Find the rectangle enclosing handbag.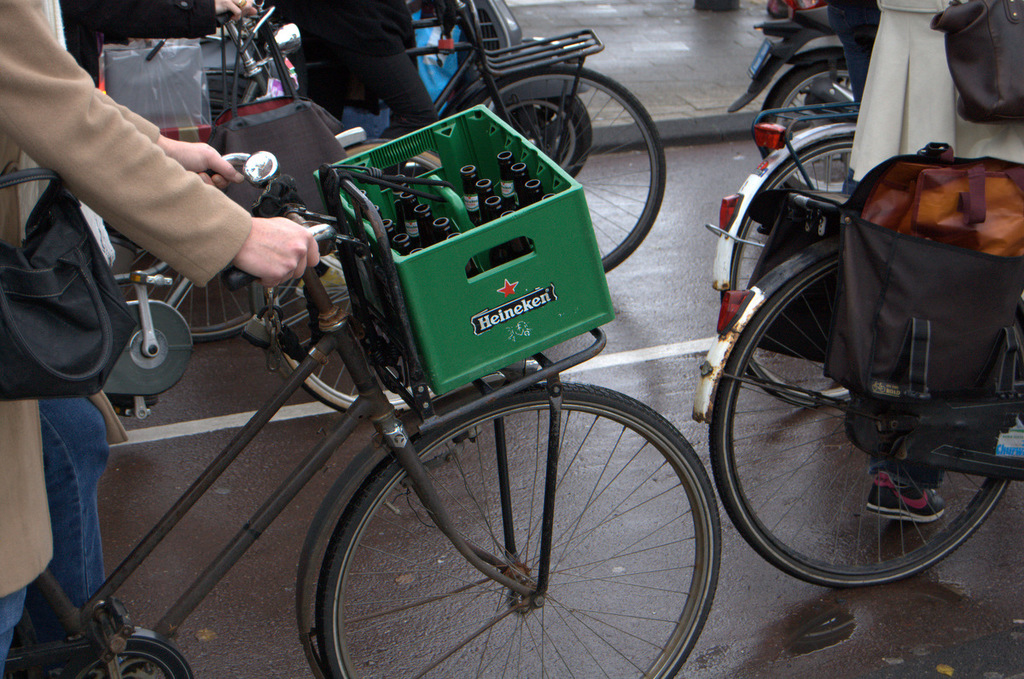
0/176/140/398.
